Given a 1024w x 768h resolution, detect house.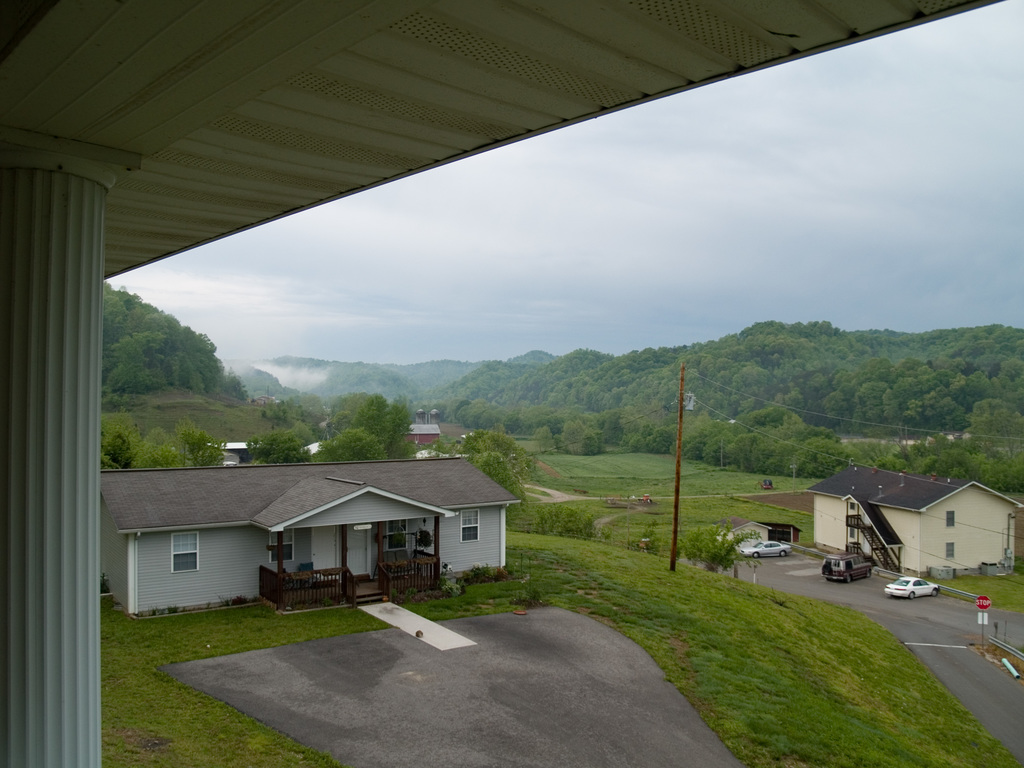
128:444:524:614.
